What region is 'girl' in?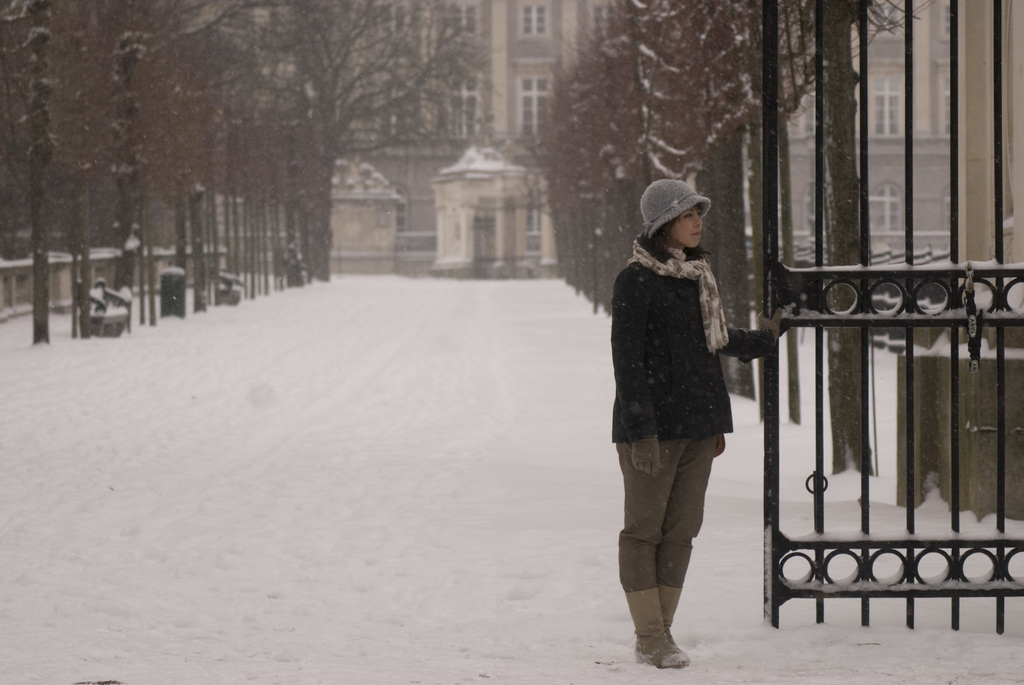
bbox=[610, 177, 789, 672].
